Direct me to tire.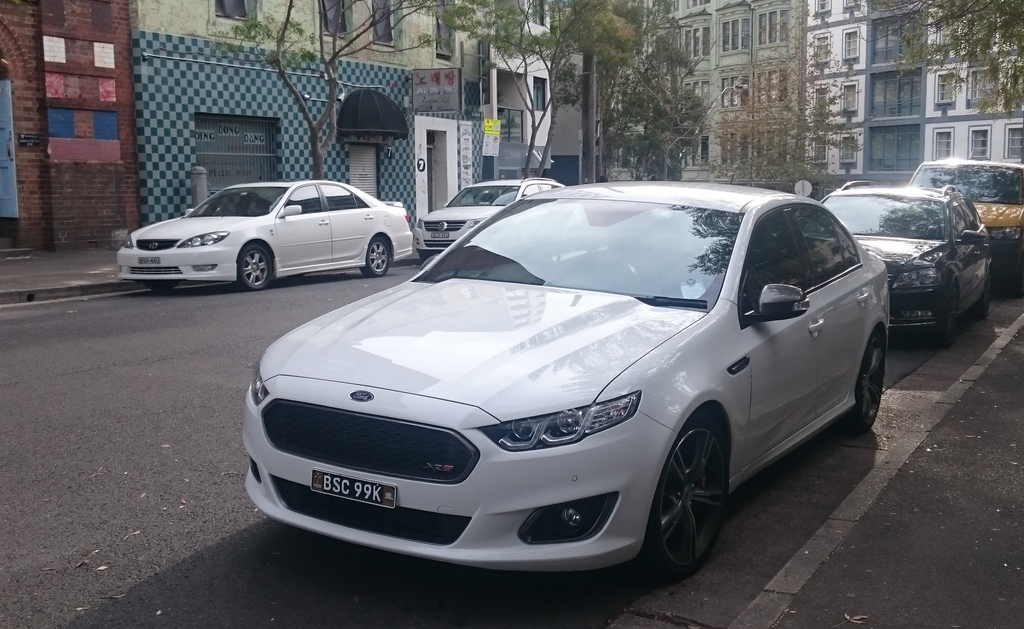
Direction: locate(145, 278, 177, 292).
